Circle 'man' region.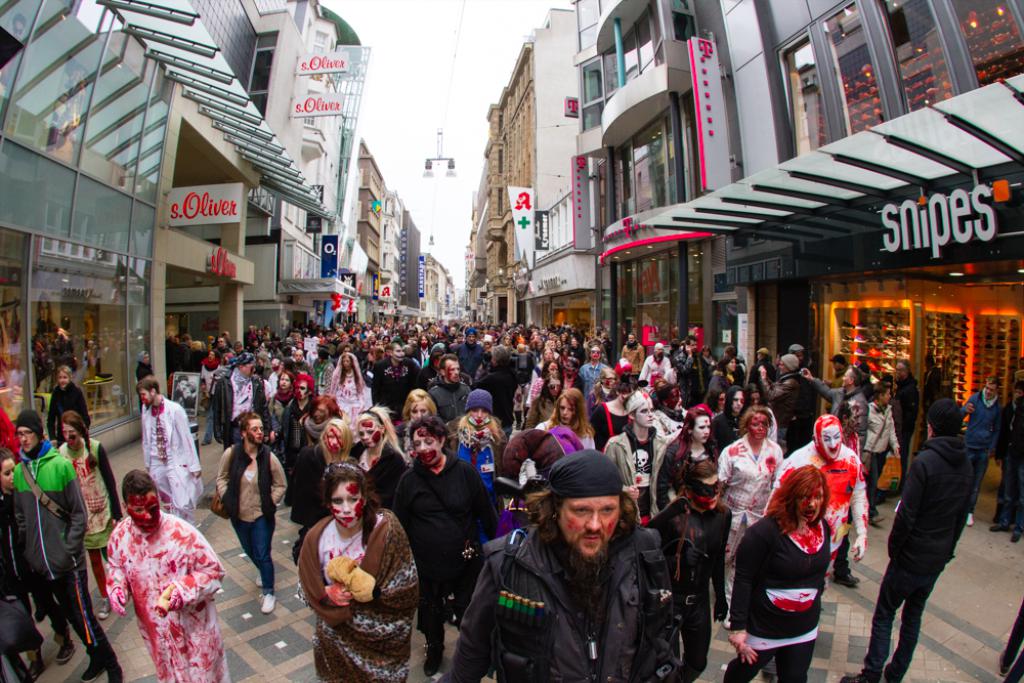
Region: bbox=(451, 445, 688, 681).
